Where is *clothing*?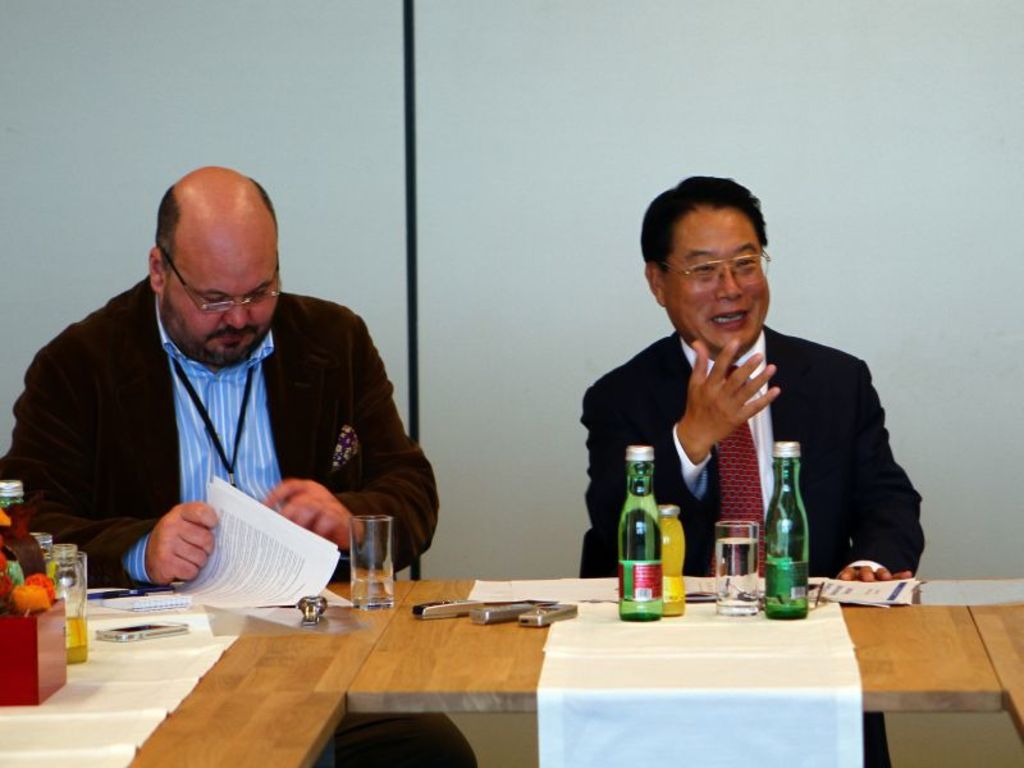
select_region(24, 253, 431, 617).
